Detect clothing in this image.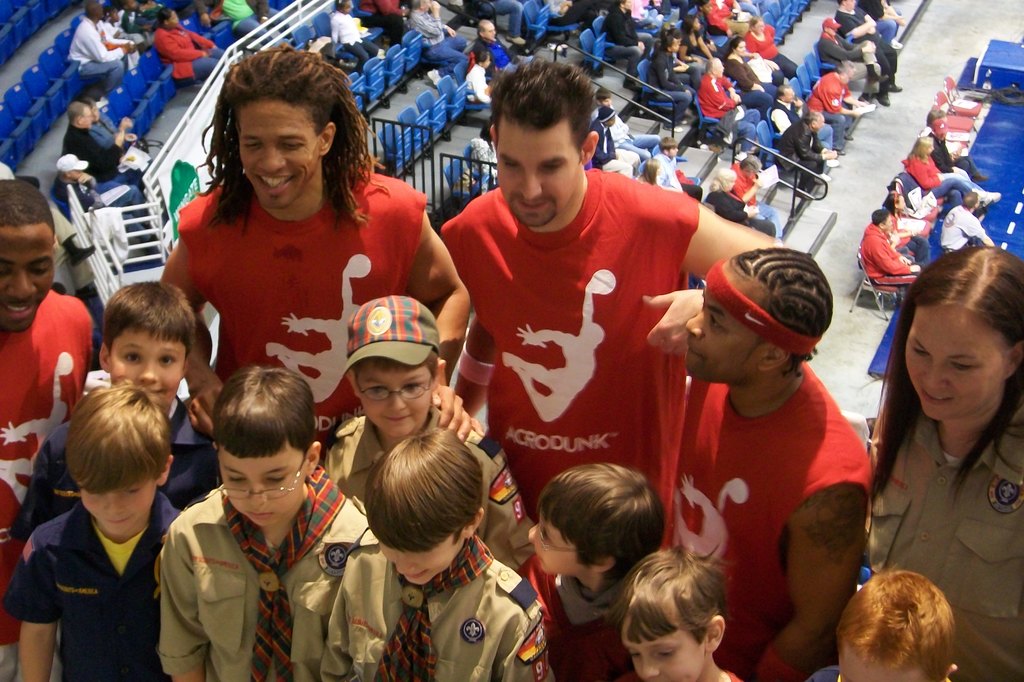
Detection: BBox(859, 393, 1023, 681).
